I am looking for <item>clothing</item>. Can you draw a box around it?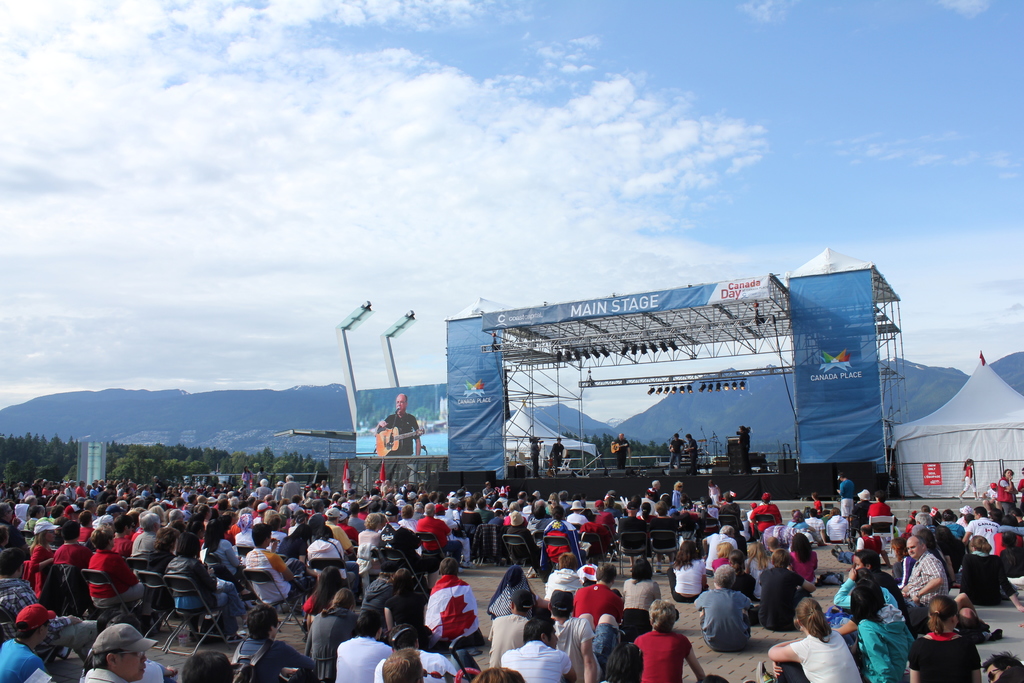
Sure, the bounding box is bbox=[235, 529, 254, 543].
